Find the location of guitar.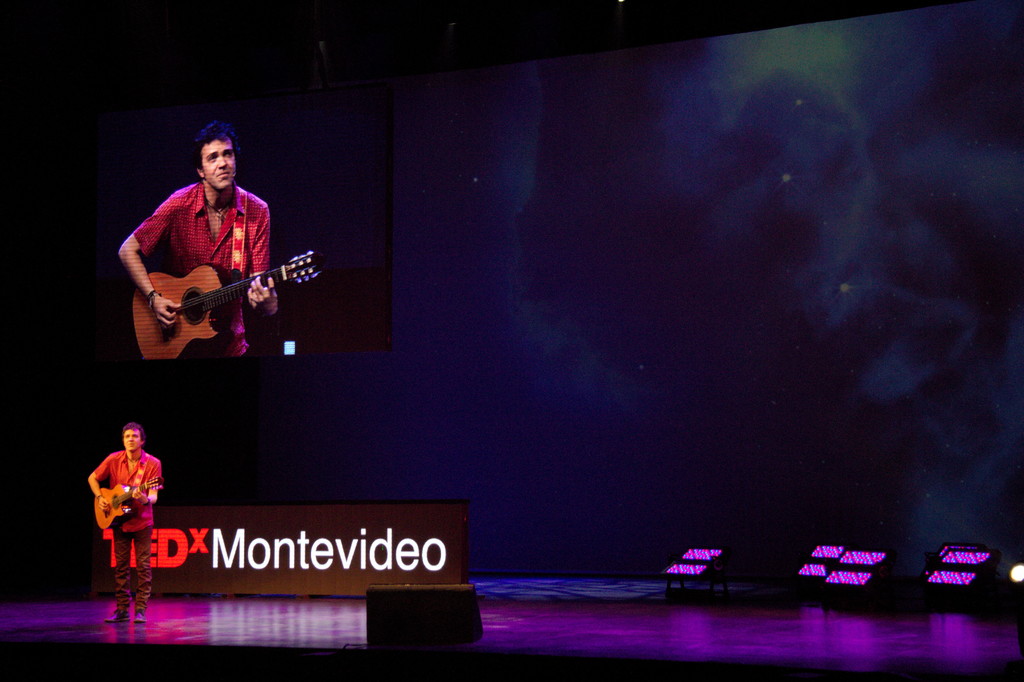
Location: 120:232:312:359.
